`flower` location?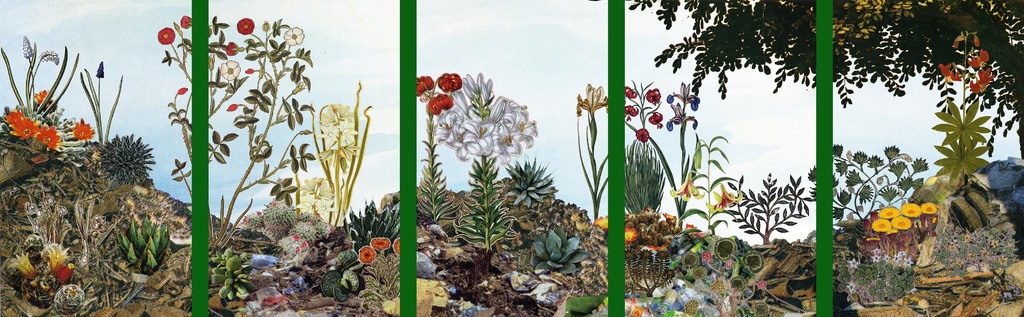
pyautogui.locateOnScreen(367, 238, 390, 252)
